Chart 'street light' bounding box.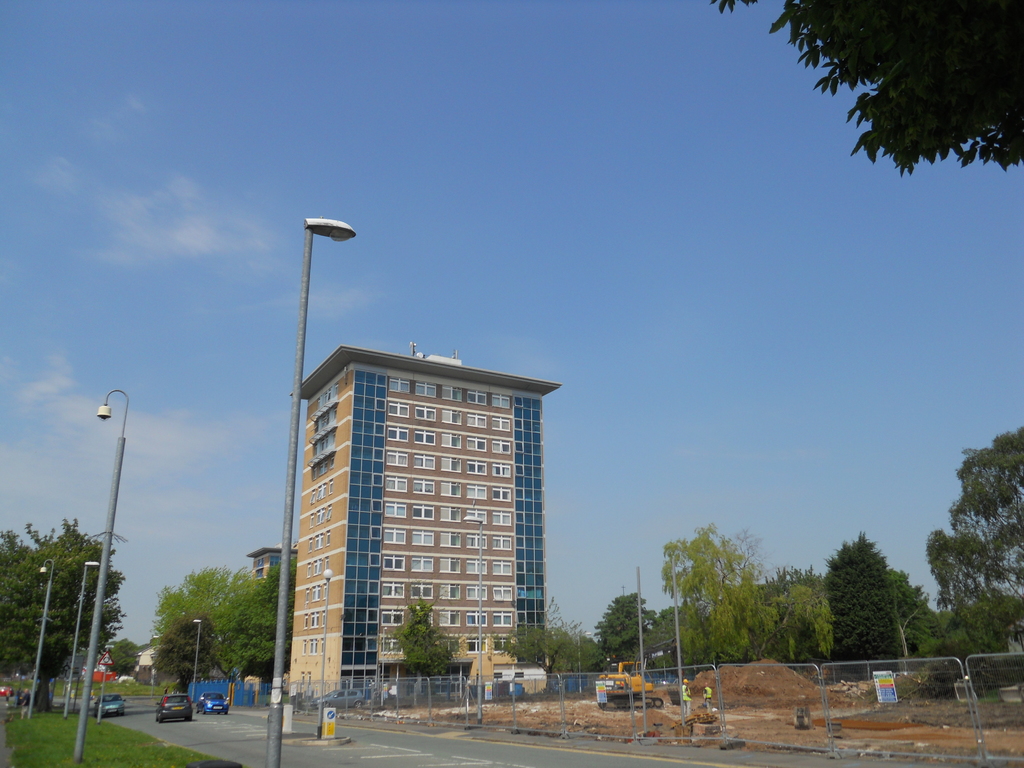
Charted: crop(68, 561, 102, 720).
